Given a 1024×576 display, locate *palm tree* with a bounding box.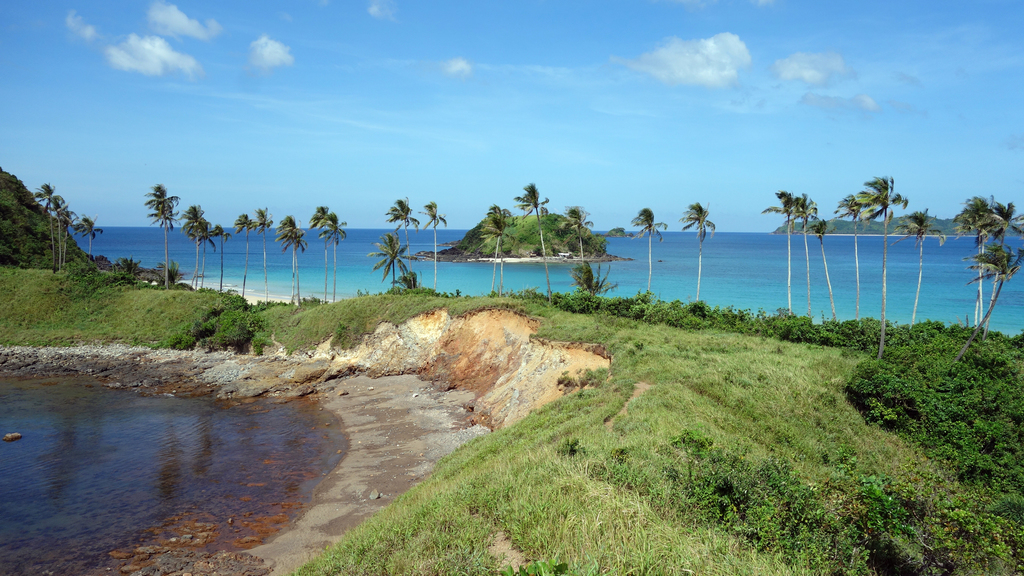
Located: (277,211,296,289).
